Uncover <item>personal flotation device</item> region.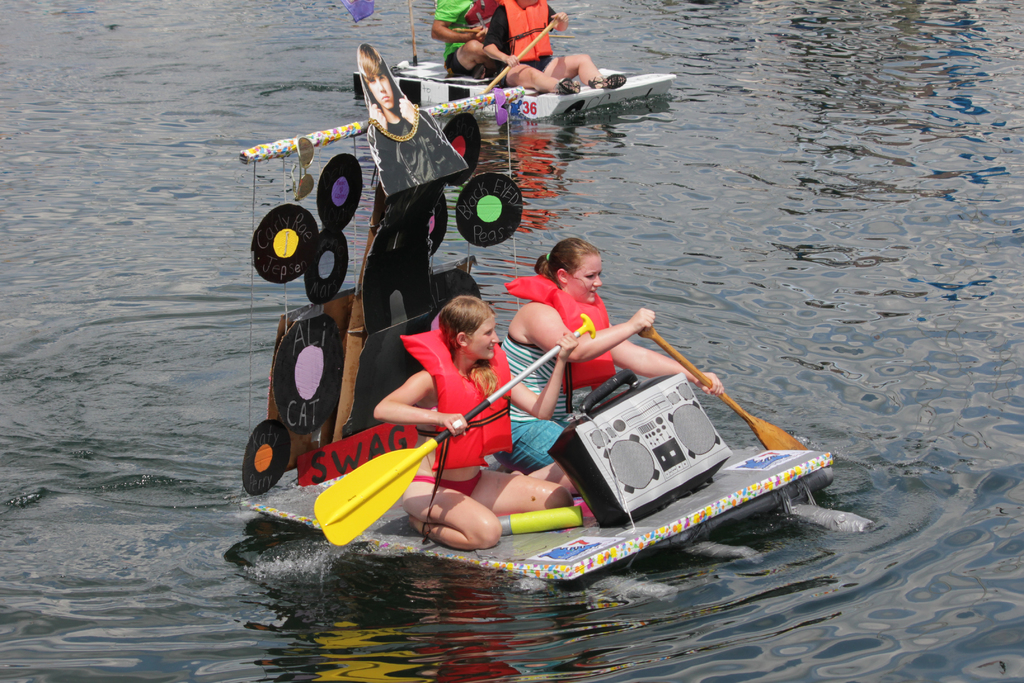
Uncovered: 500, 0, 561, 63.
